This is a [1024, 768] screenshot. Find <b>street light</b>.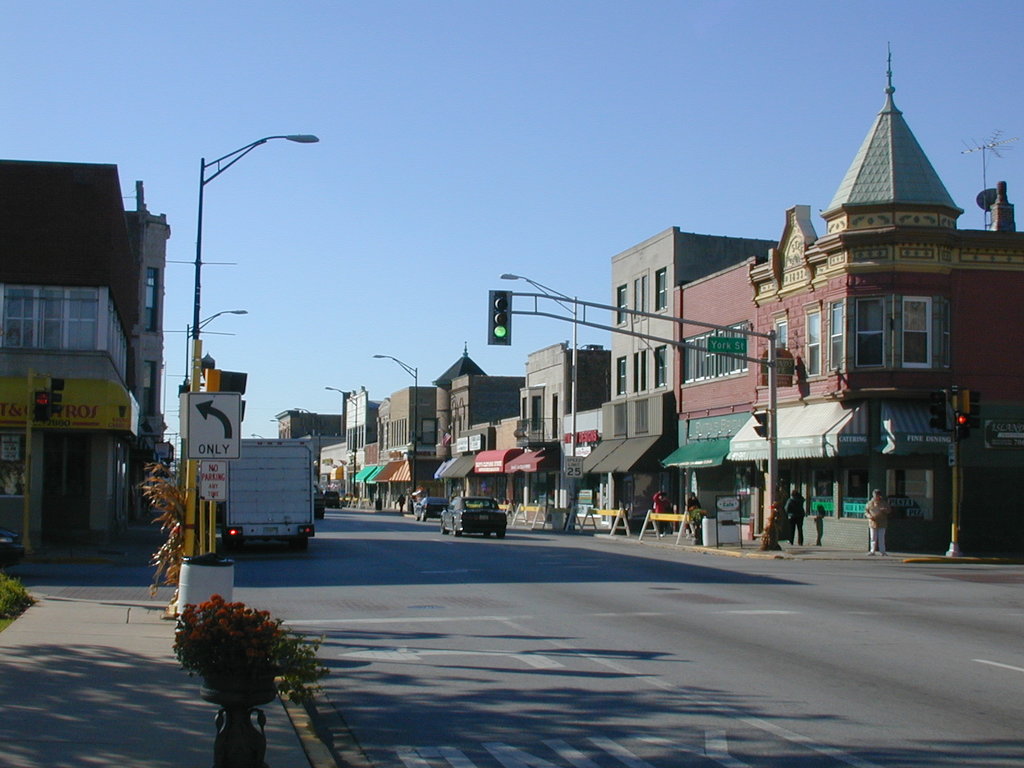
Bounding box: (497,270,580,511).
